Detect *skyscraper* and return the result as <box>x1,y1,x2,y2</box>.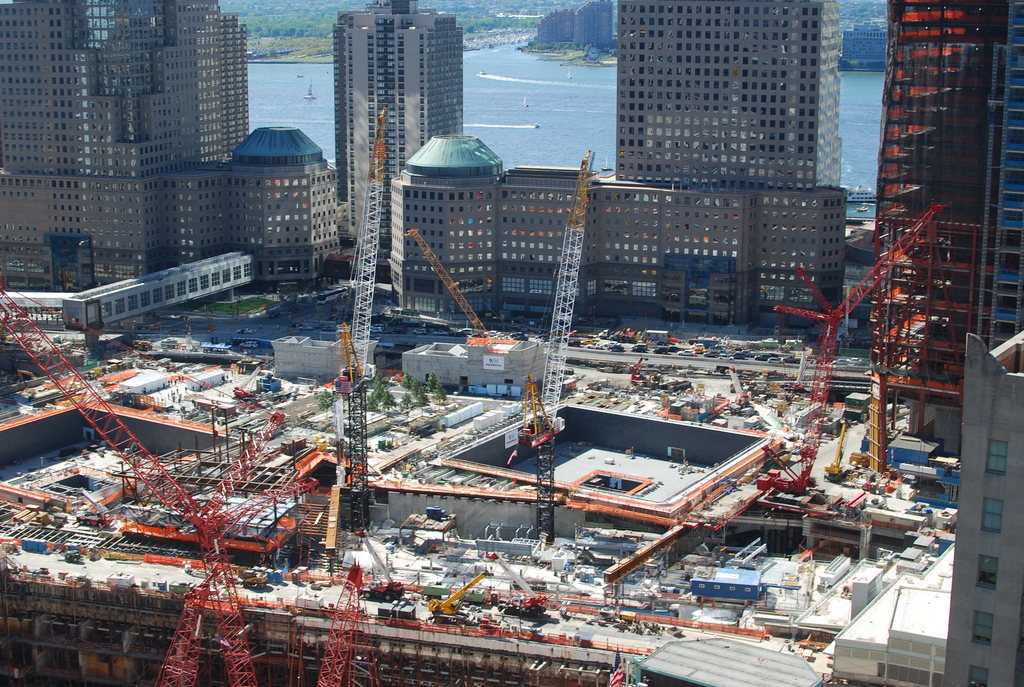
<box>842,0,1023,479</box>.
